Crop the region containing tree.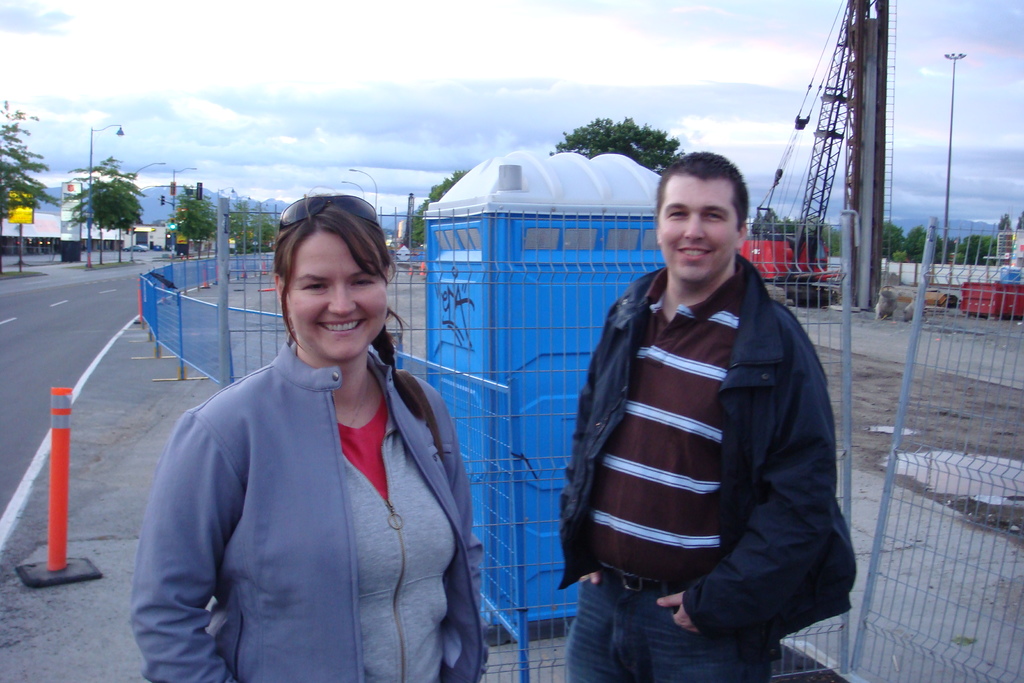
Crop region: left=0, top=98, right=55, bottom=275.
